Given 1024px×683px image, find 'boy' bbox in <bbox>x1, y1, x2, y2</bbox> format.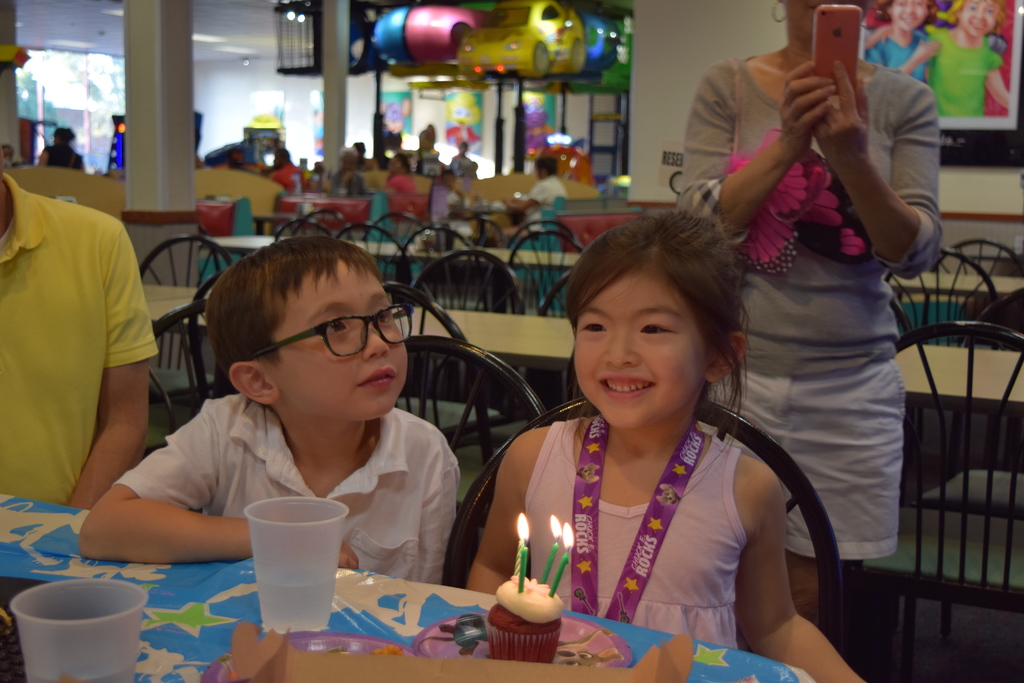
<bbox>77, 237, 463, 588</bbox>.
